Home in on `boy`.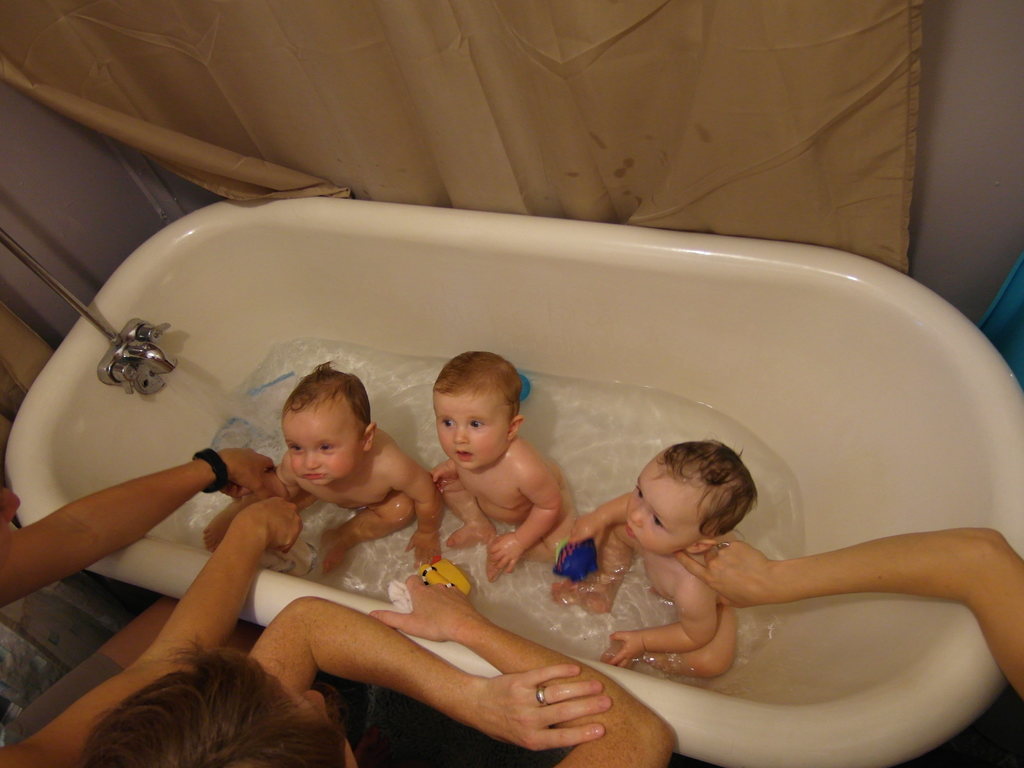
Homed in at (195, 364, 447, 584).
